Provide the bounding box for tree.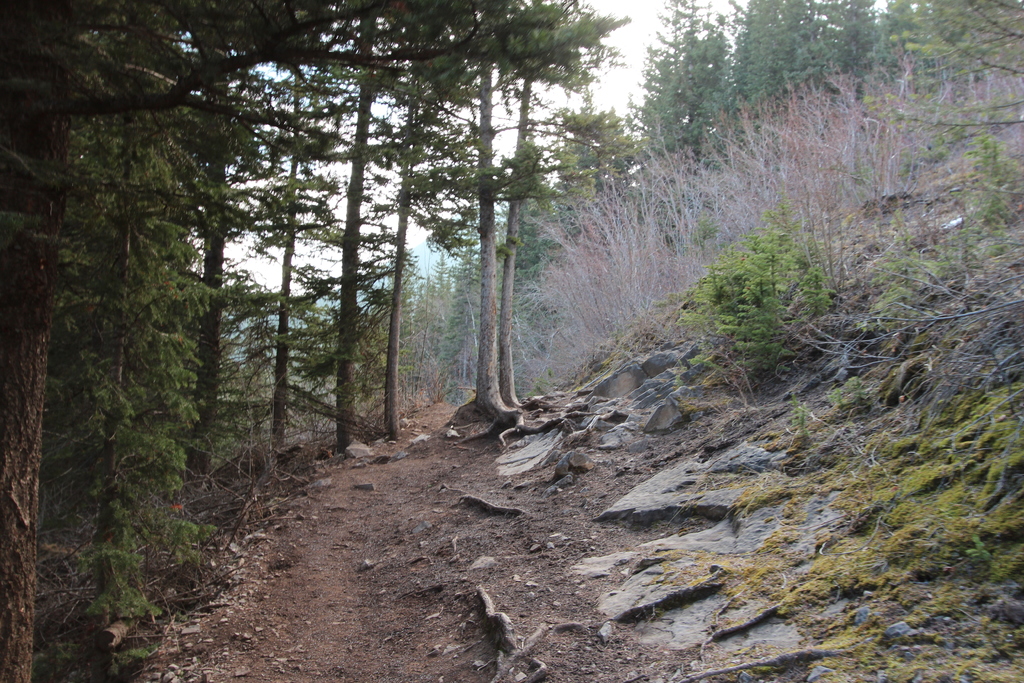
[741, 0, 860, 167].
